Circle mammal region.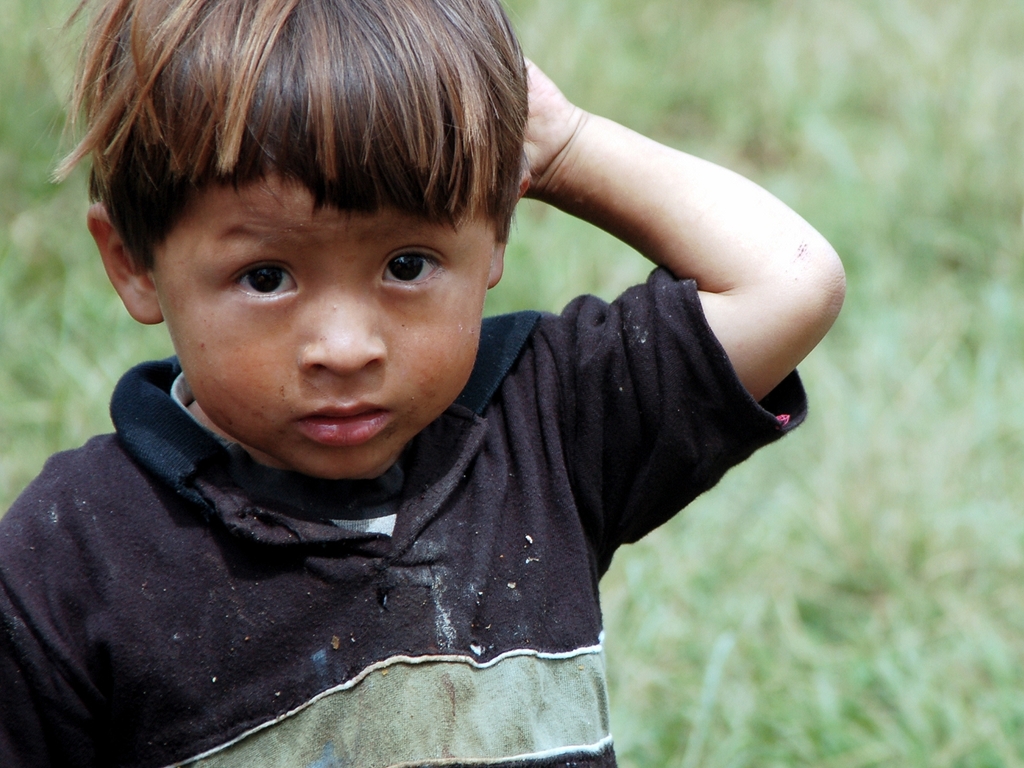
Region: Rect(0, 0, 845, 767).
